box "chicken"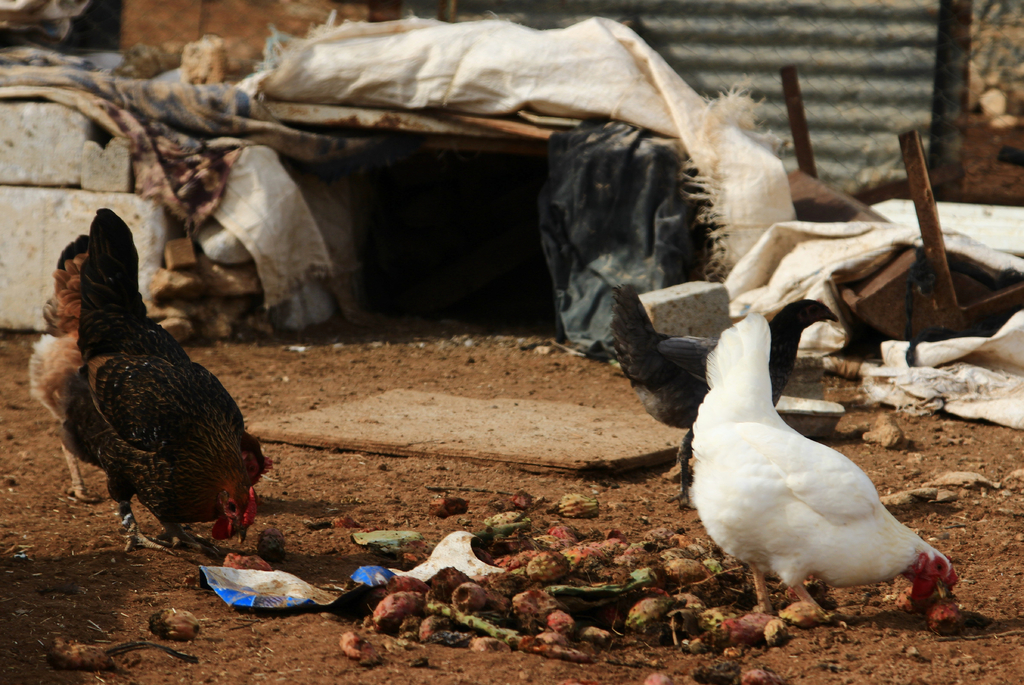
<region>26, 216, 256, 573</region>
